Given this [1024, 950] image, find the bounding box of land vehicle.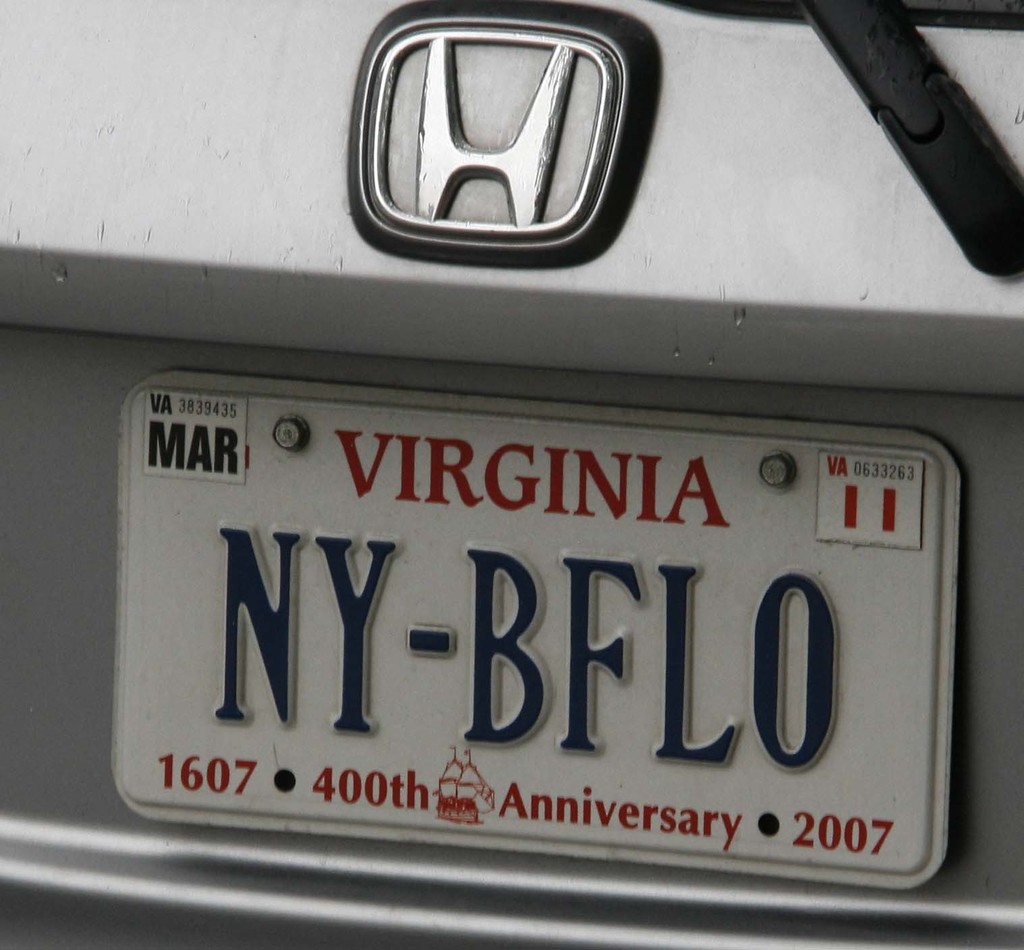
0:0:1023:949.
